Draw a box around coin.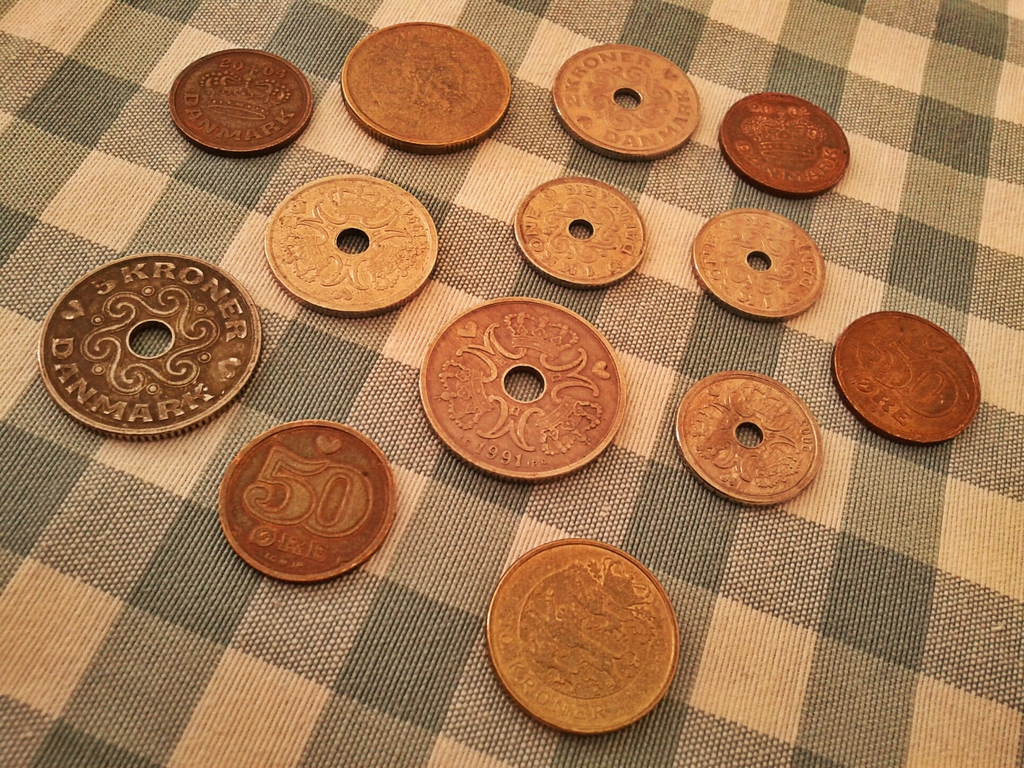
box=[720, 94, 856, 192].
